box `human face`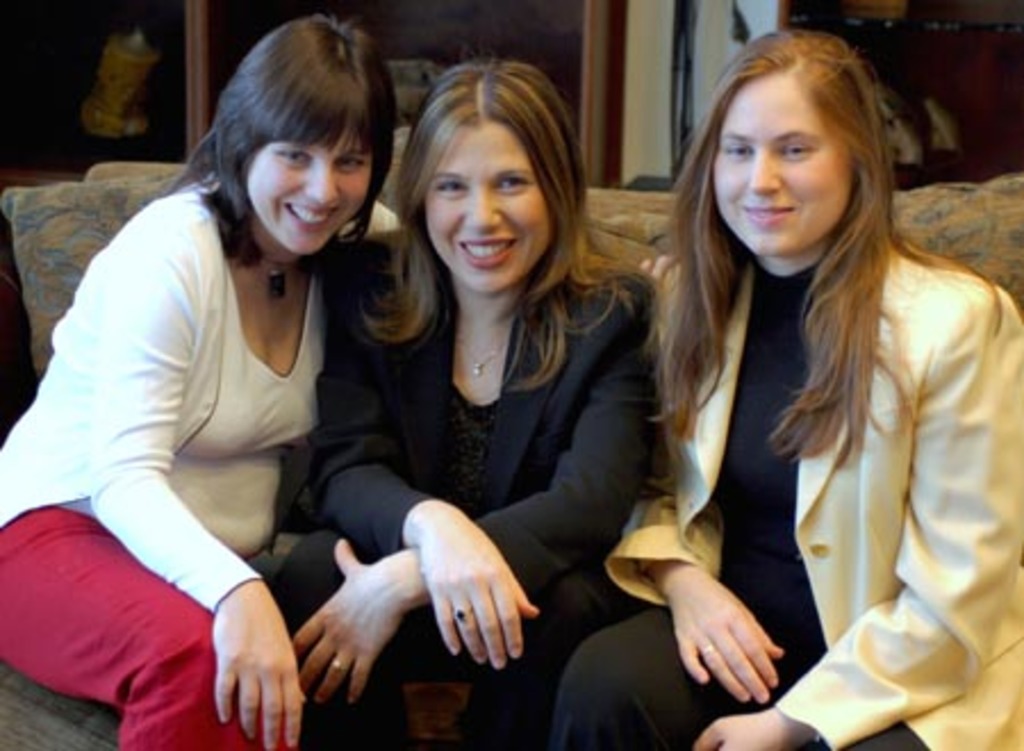
region(253, 137, 375, 259)
